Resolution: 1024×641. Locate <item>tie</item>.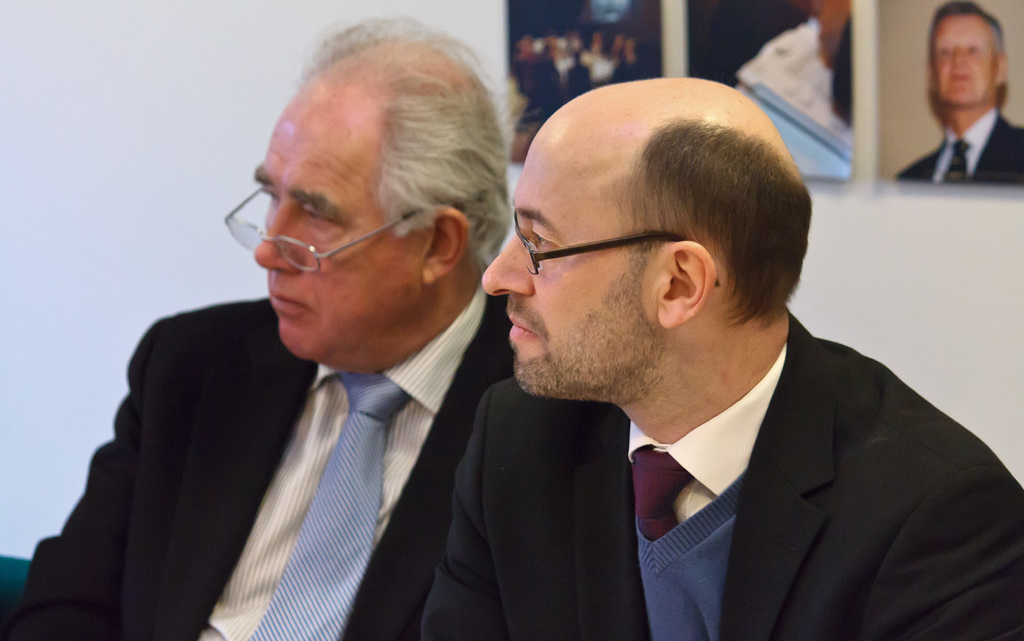
244:367:413:640.
